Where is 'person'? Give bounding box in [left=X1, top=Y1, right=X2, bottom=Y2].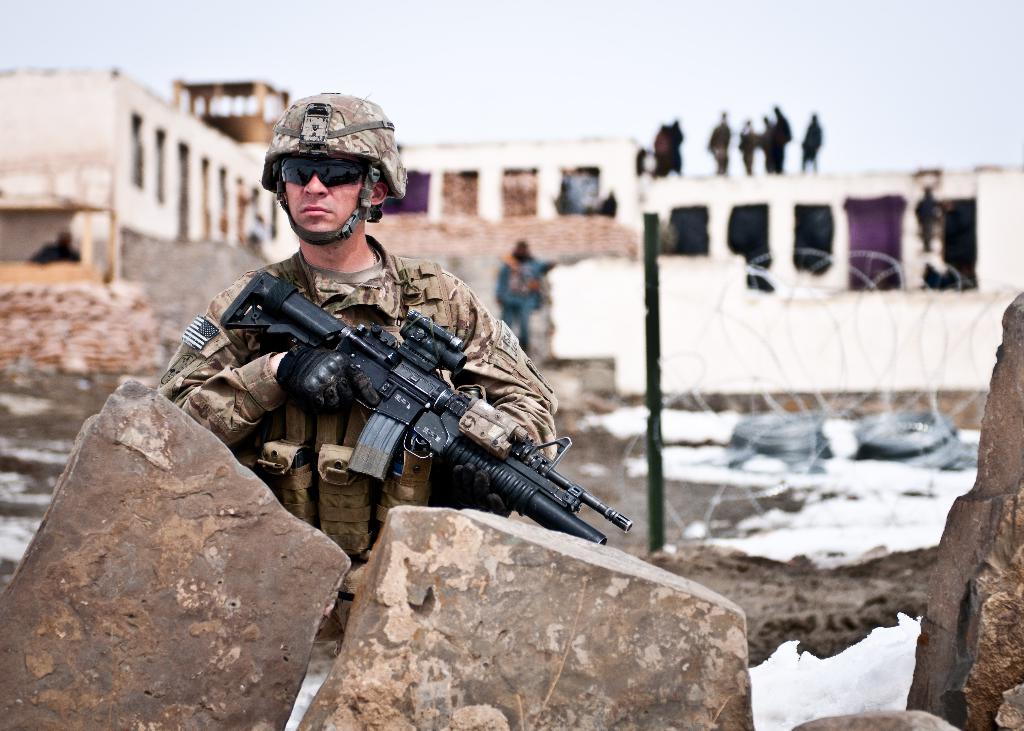
[left=648, top=122, right=682, bottom=181].
